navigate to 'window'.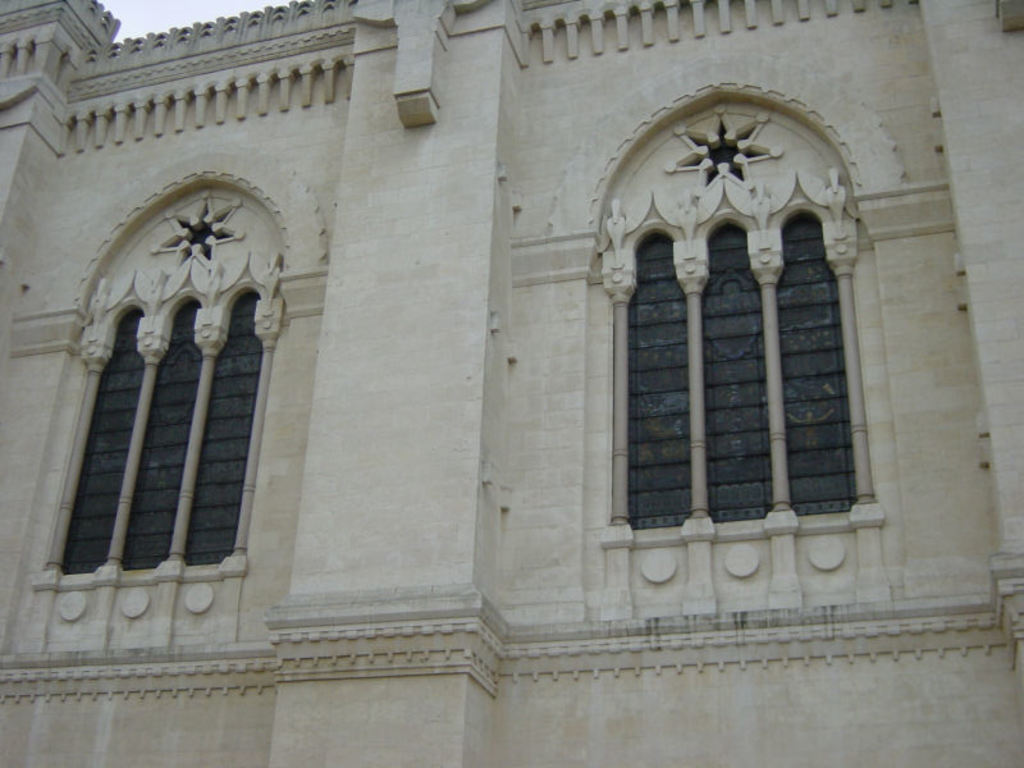
Navigation target: 590 92 881 580.
